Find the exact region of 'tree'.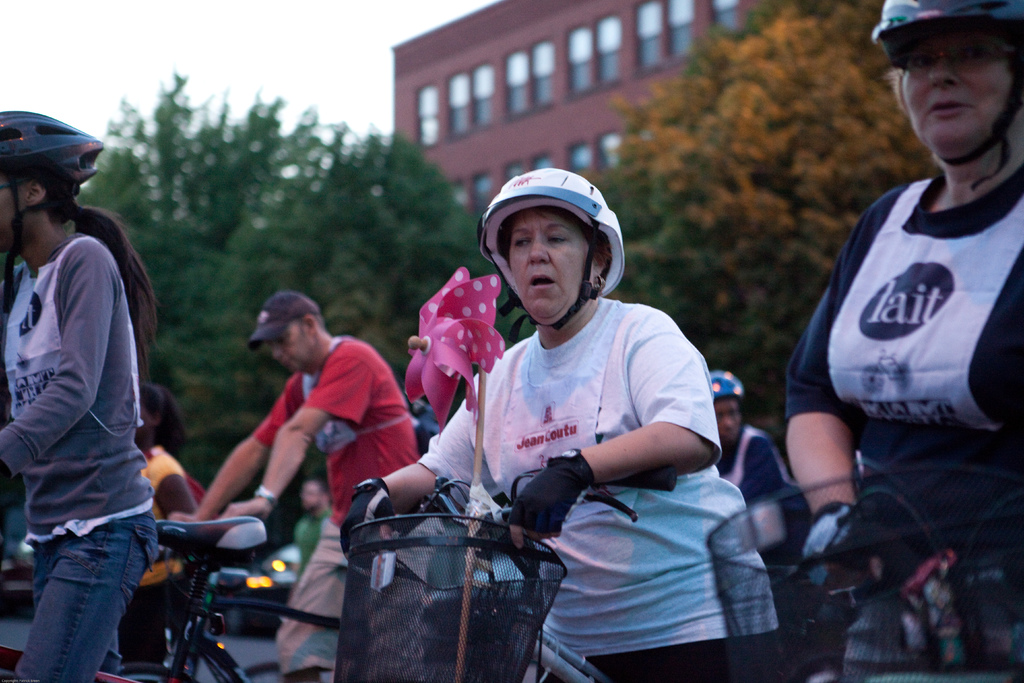
Exact region: l=593, t=0, r=936, b=434.
